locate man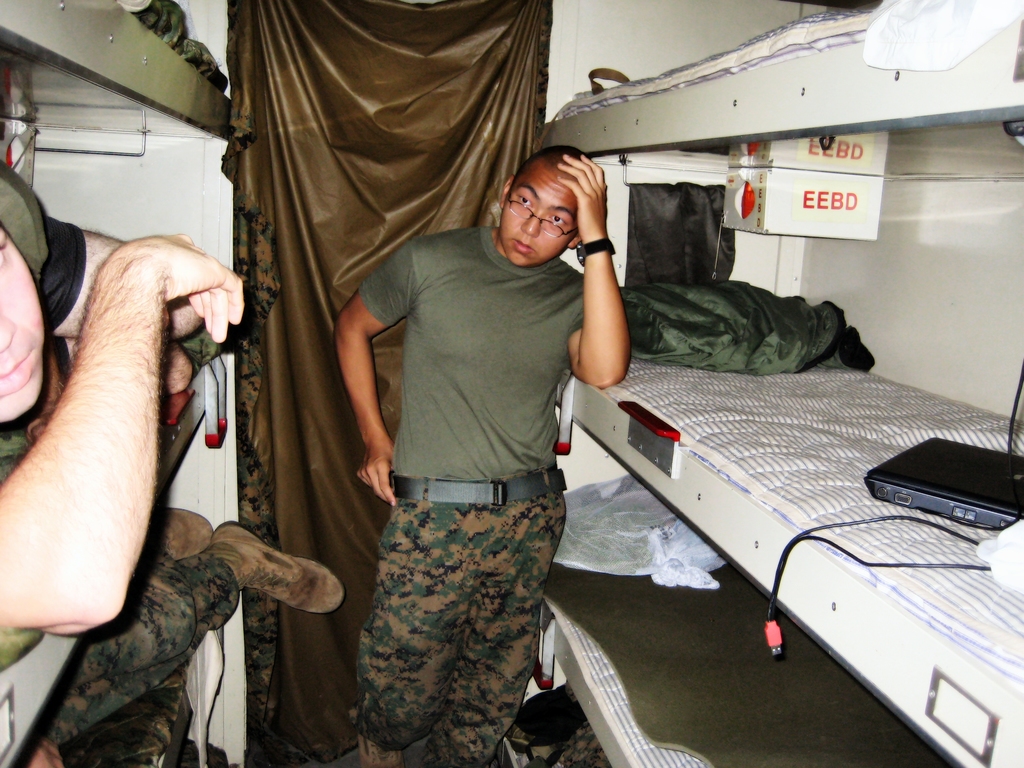
bbox(0, 150, 243, 635)
